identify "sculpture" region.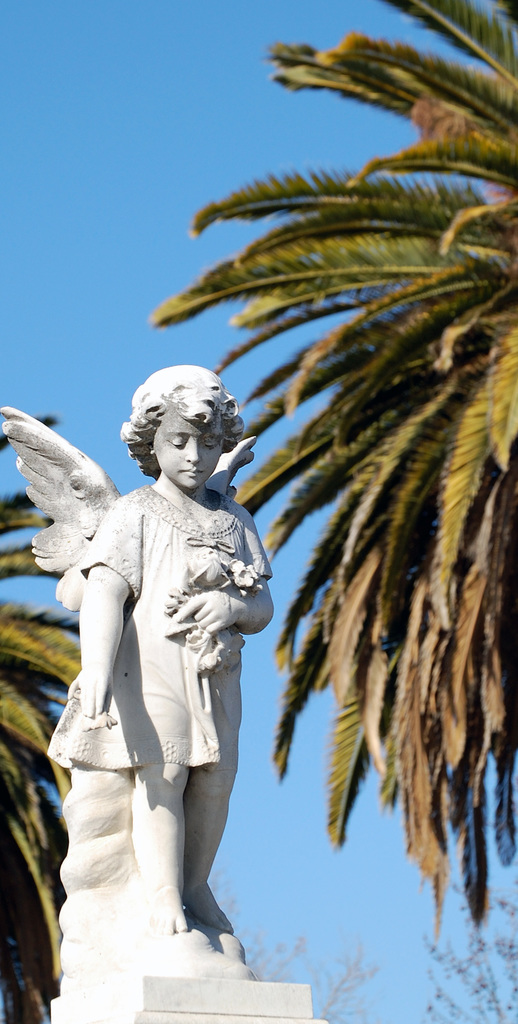
Region: bbox=[0, 360, 278, 970].
